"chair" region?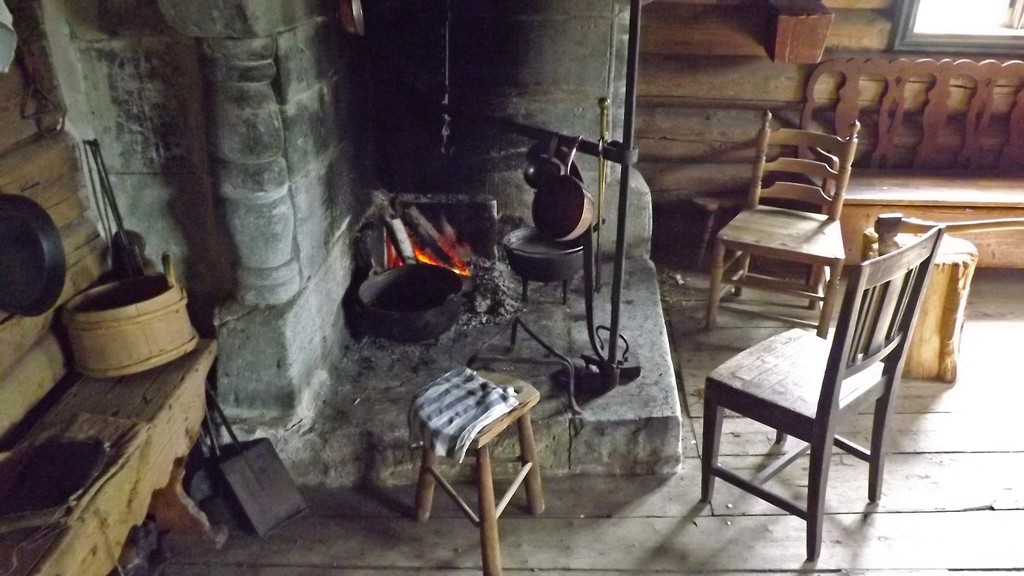
rect(696, 214, 948, 561)
